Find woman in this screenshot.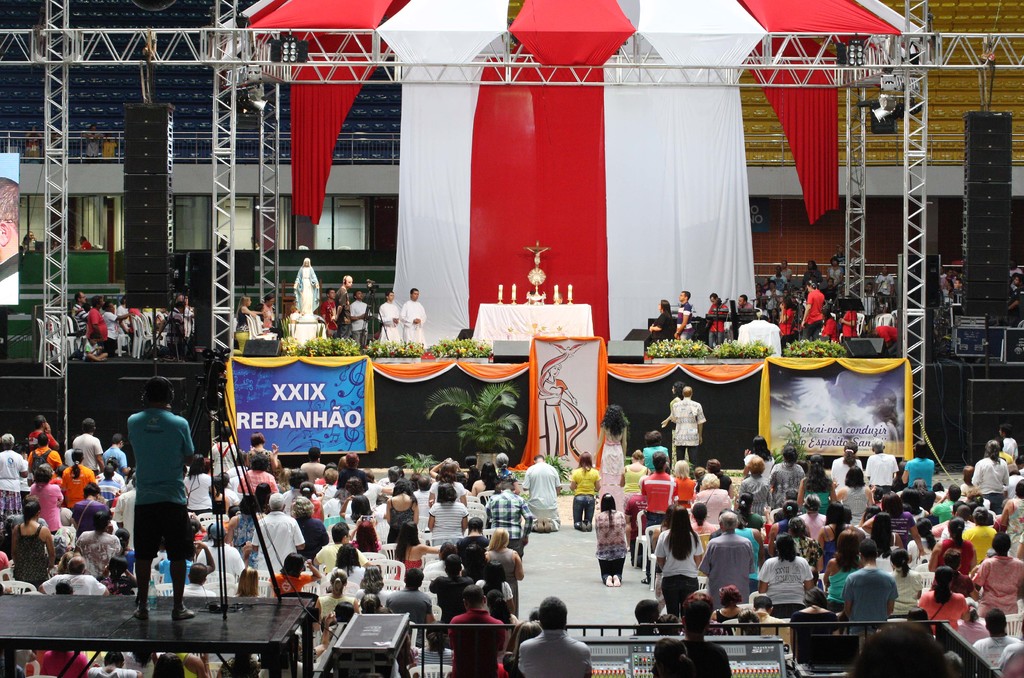
The bounding box for woman is (755,533,816,624).
